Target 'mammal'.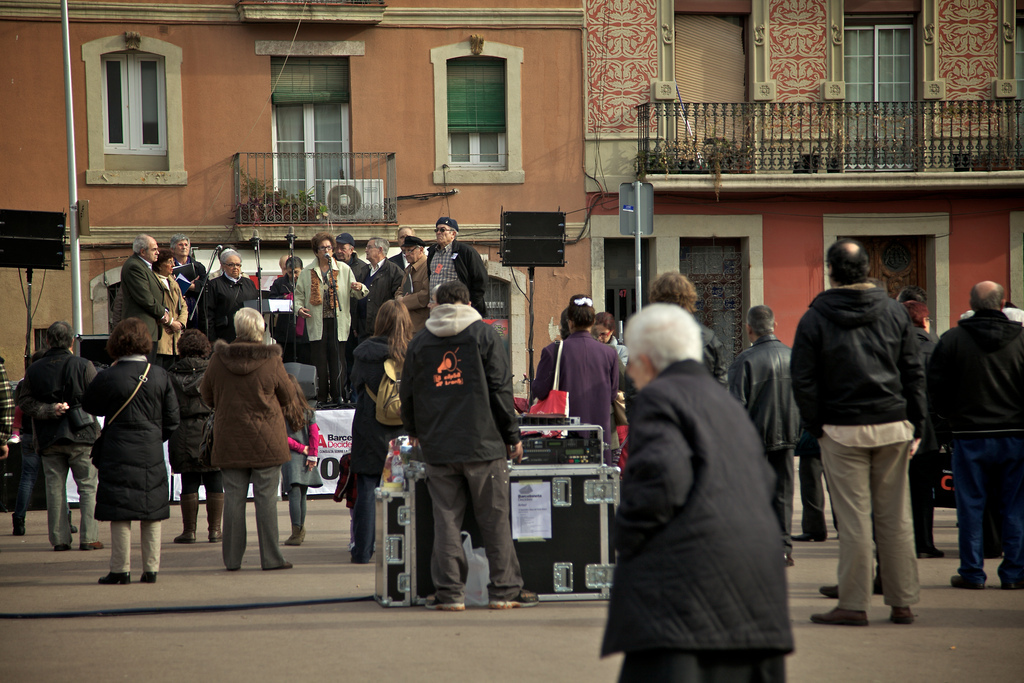
Target region: 626 274 729 425.
